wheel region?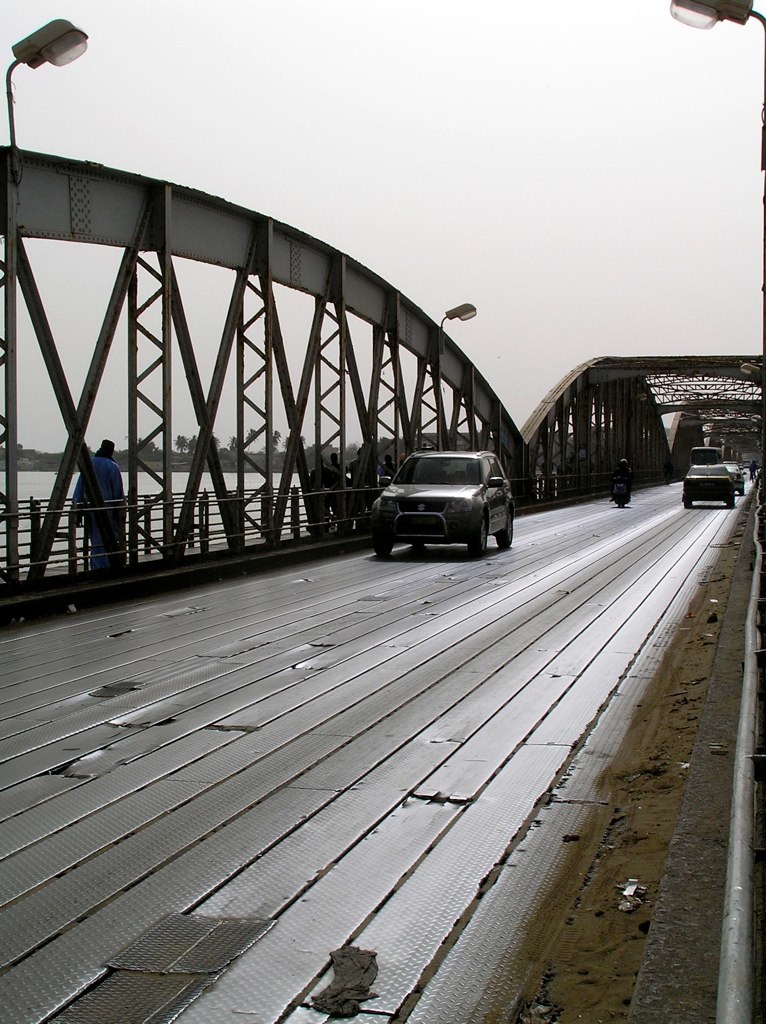
detection(499, 511, 512, 549)
